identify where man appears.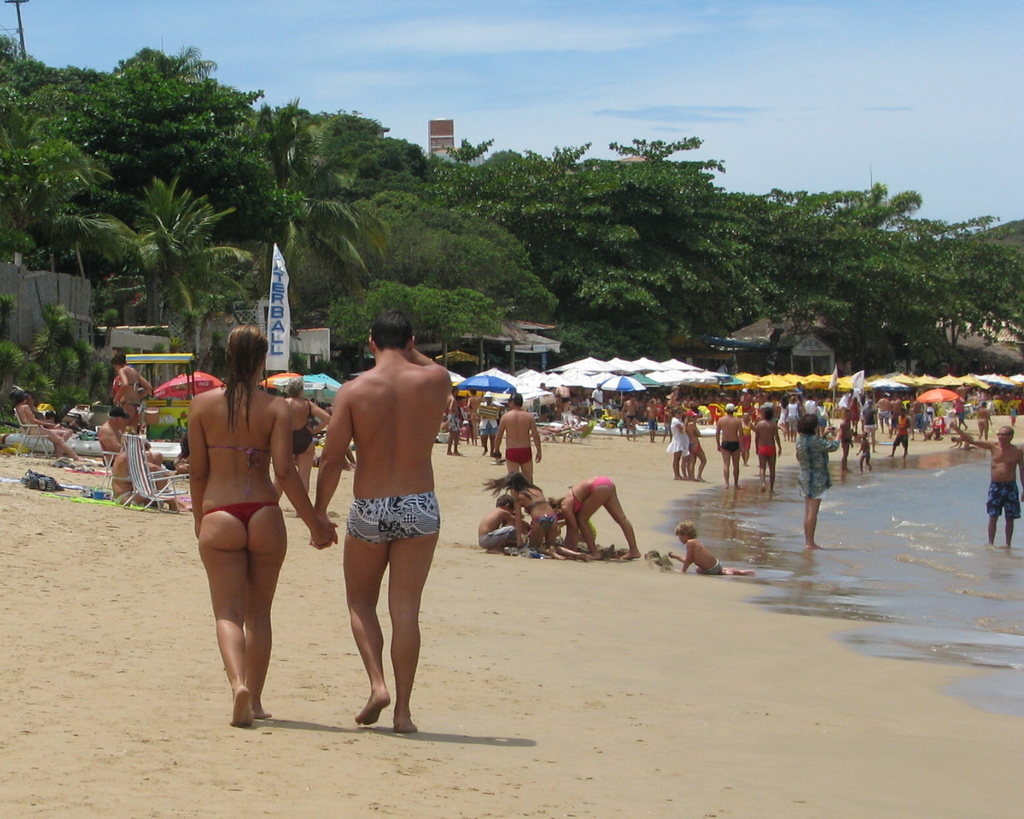
Appears at region(643, 399, 661, 443).
